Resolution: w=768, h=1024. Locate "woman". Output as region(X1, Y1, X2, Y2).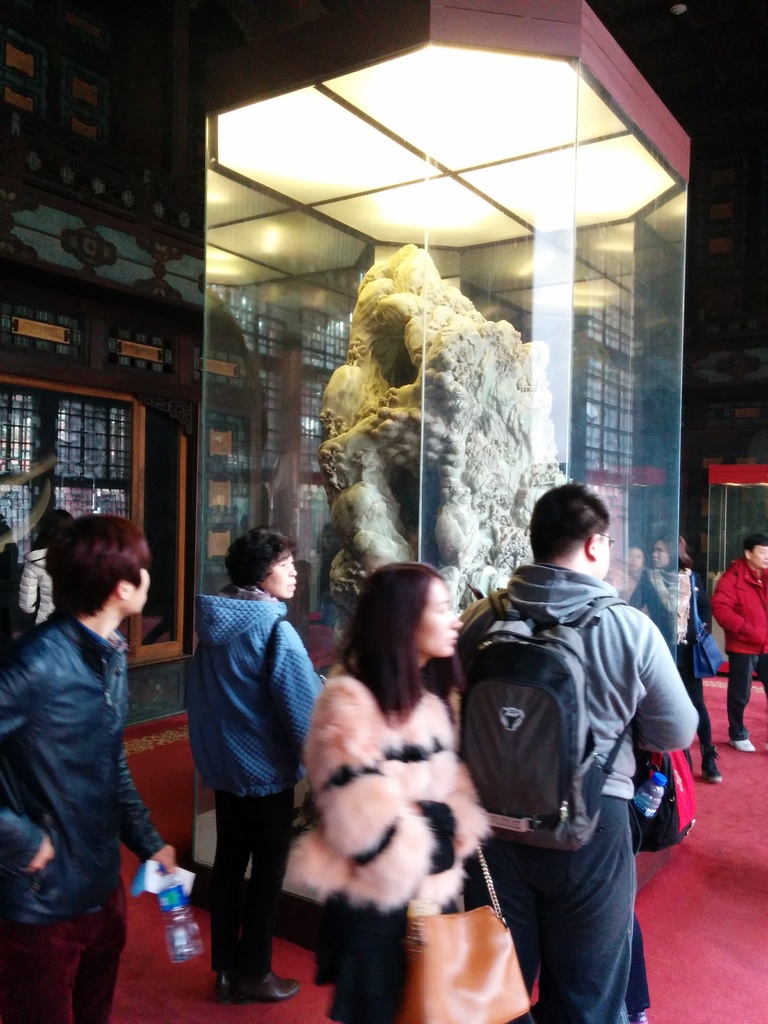
region(284, 565, 509, 972).
